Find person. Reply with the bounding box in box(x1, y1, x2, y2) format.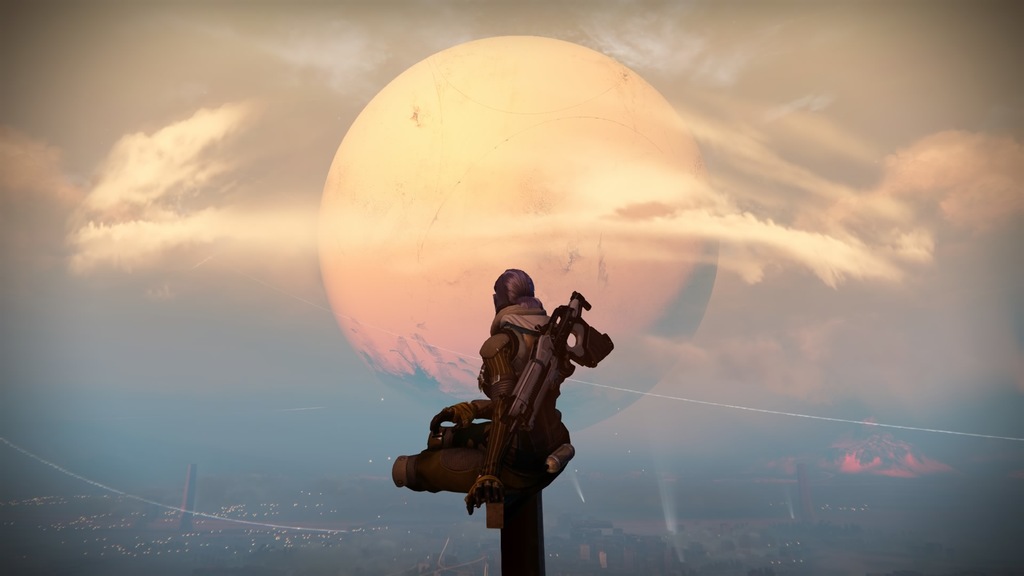
box(394, 261, 611, 497).
